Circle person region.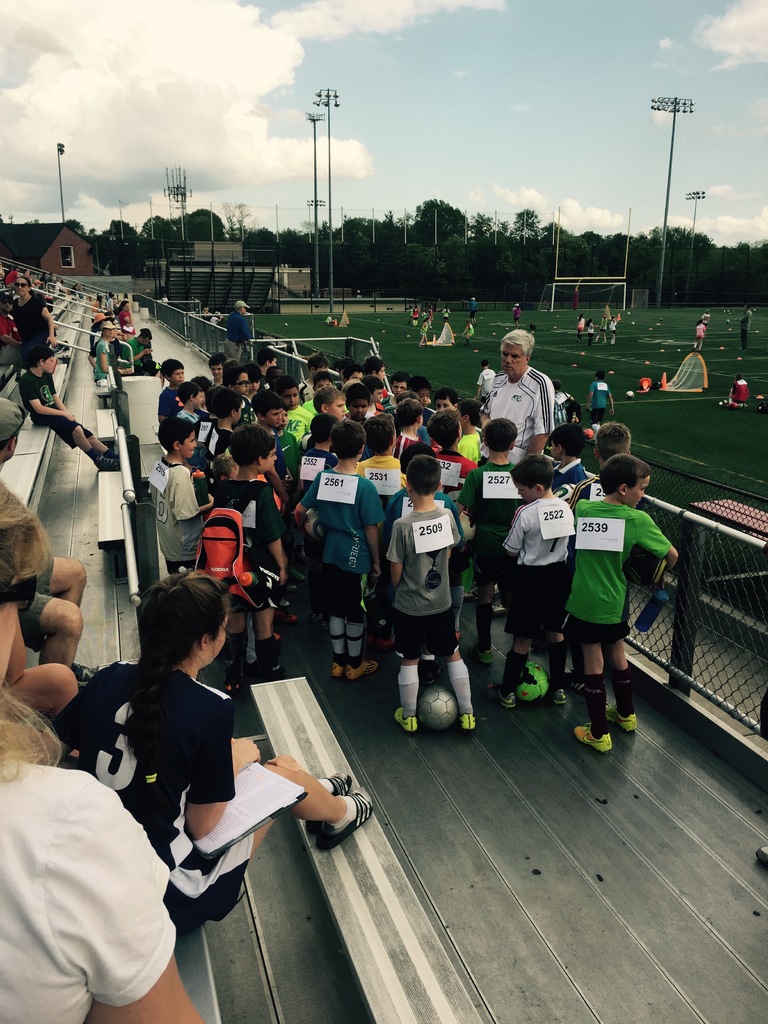
Region: locate(0, 470, 209, 1023).
